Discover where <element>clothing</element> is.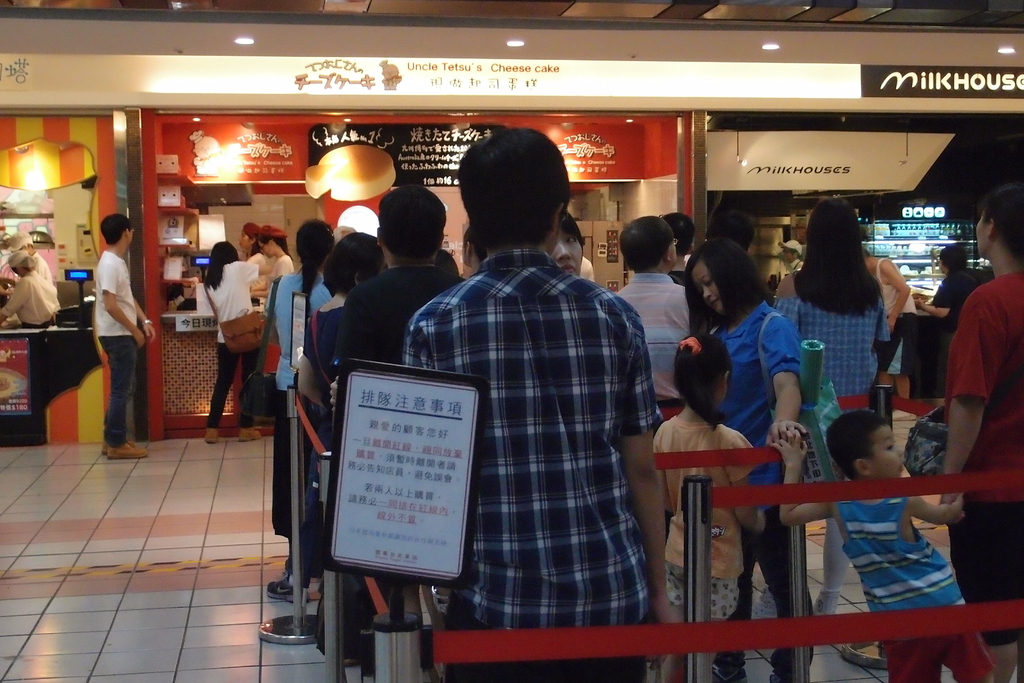
Discovered at 243 240 266 288.
